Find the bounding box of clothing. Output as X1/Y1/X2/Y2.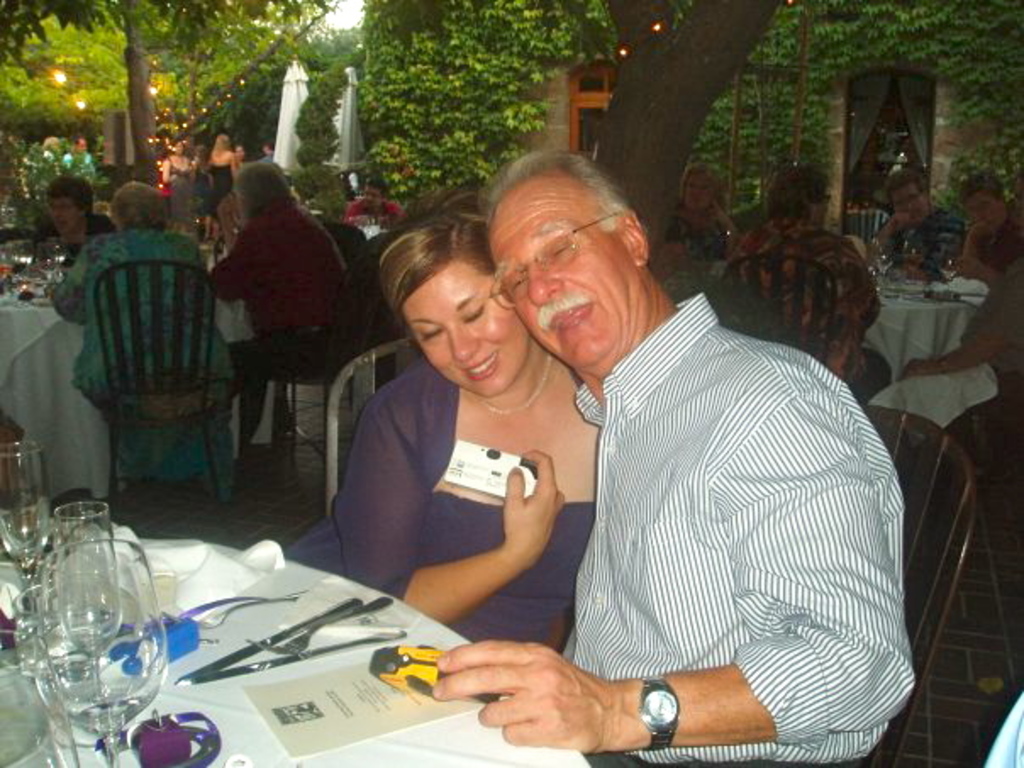
980/212/1022/270.
